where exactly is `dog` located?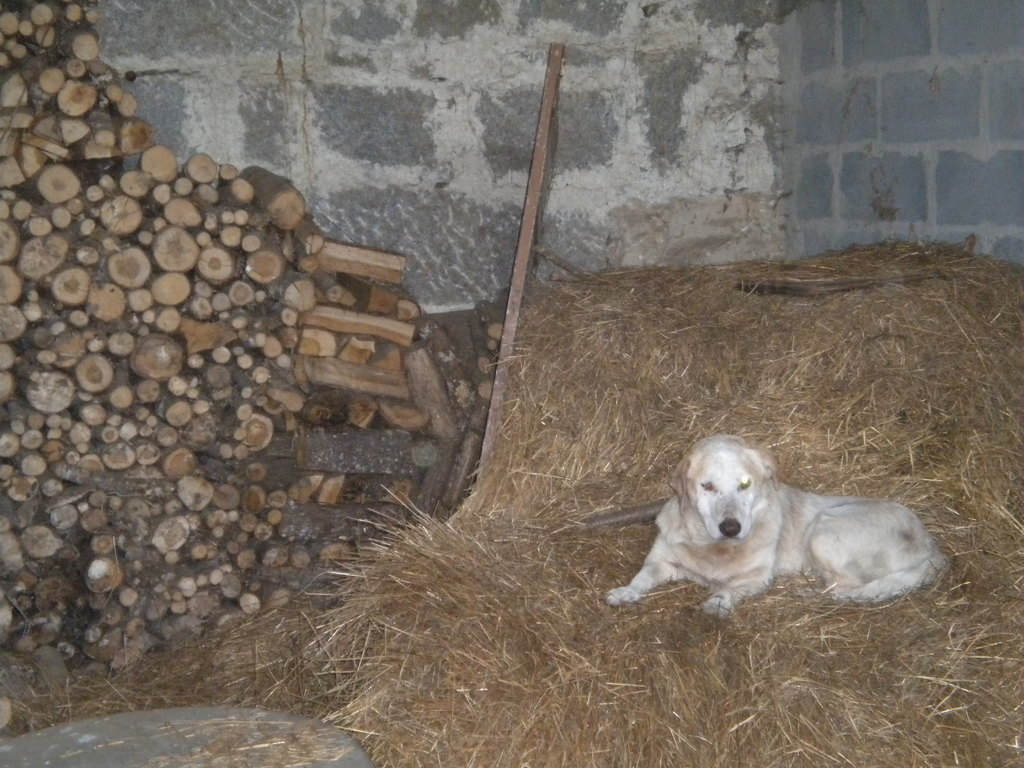
Its bounding box is [605,435,954,622].
